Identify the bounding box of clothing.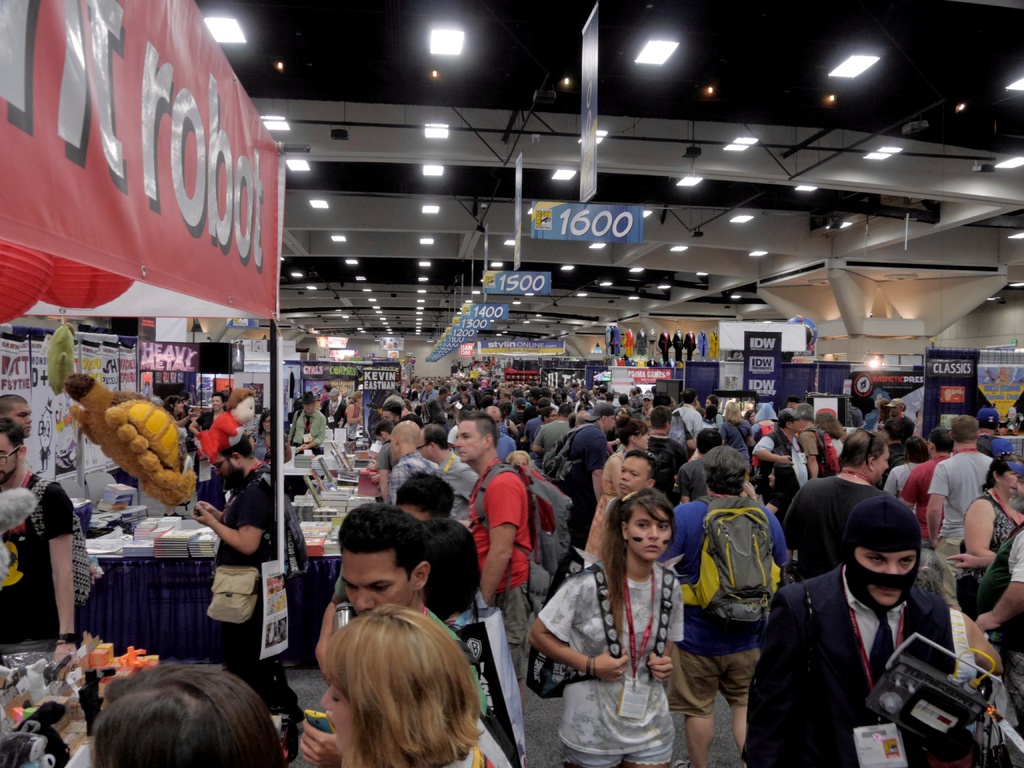
x1=287 y1=408 x2=326 y2=458.
